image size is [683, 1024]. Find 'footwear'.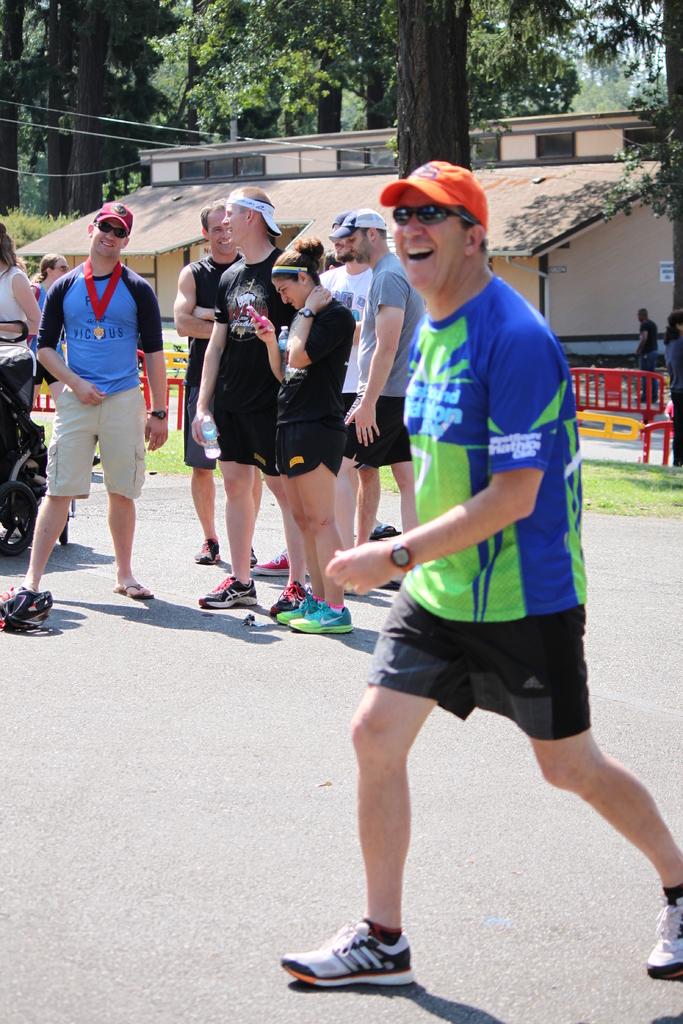
{"x1": 247, "y1": 545, "x2": 256, "y2": 564}.
